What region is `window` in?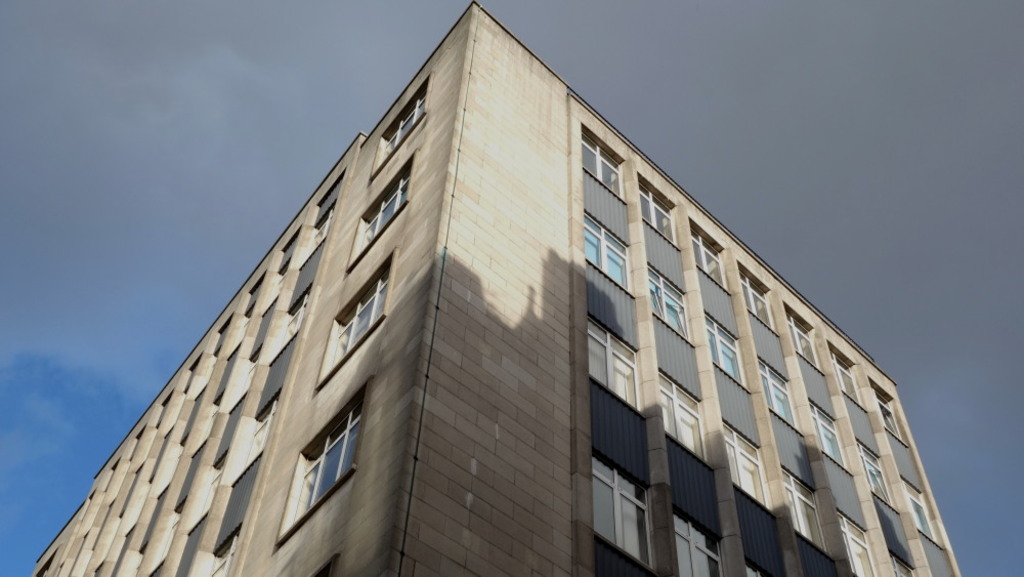
(834, 510, 877, 575).
